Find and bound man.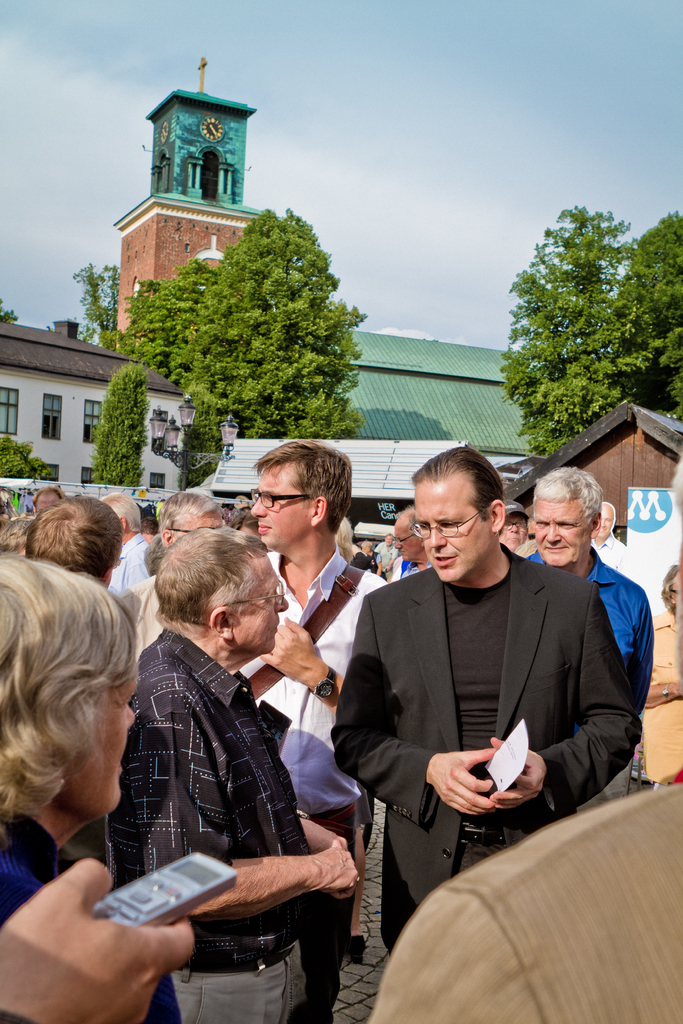
Bound: {"left": 92, "top": 488, "right": 157, "bottom": 597}.
